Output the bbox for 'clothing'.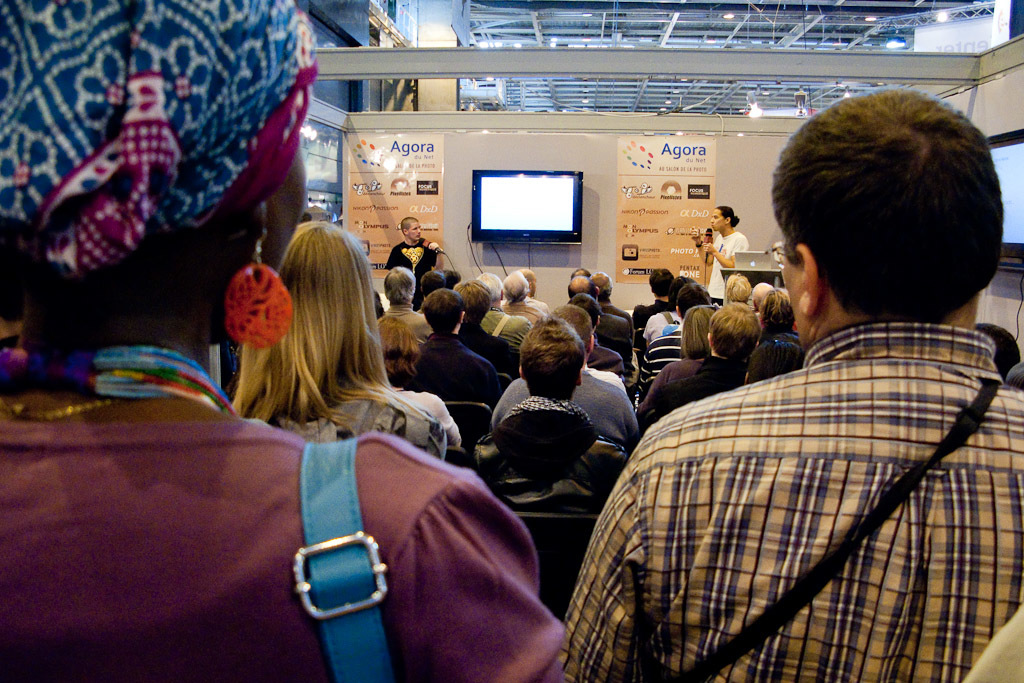
507, 306, 551, 332.
